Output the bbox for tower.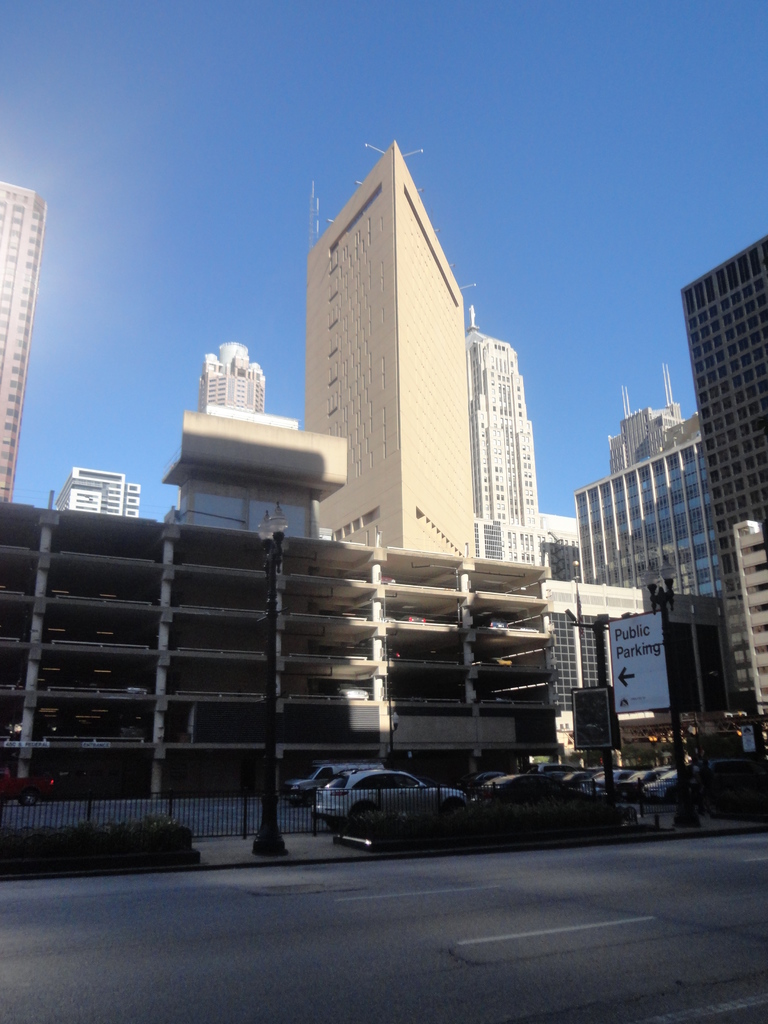
box(203, 345, 268, 413).
